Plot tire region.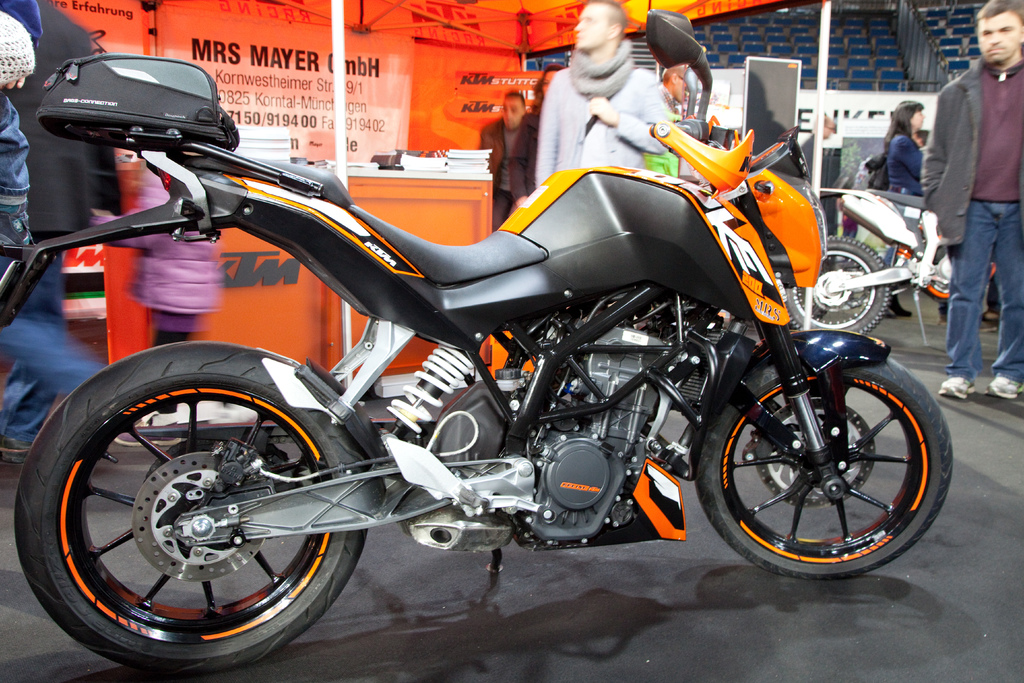
Plotted at {"x1": 781, "y1": 236, "x2": 895, "y2": 340}.
